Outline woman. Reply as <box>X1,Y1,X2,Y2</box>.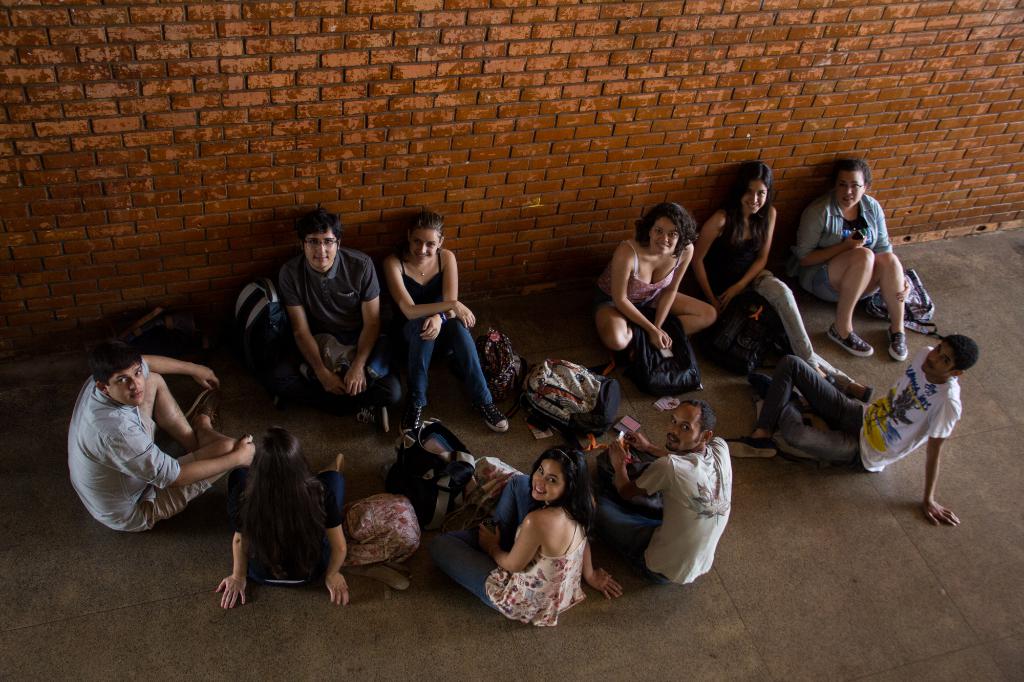
<box>590,203,715,377</box>.
